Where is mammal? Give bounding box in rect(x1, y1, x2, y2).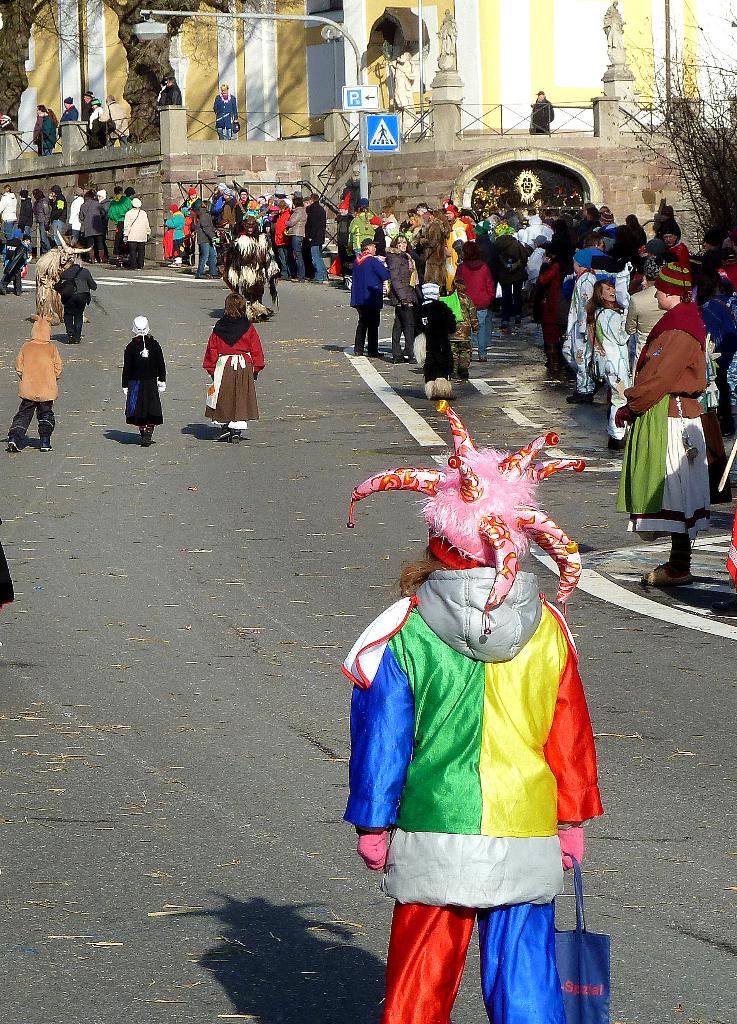
rect(159, 74, 183, 106).
